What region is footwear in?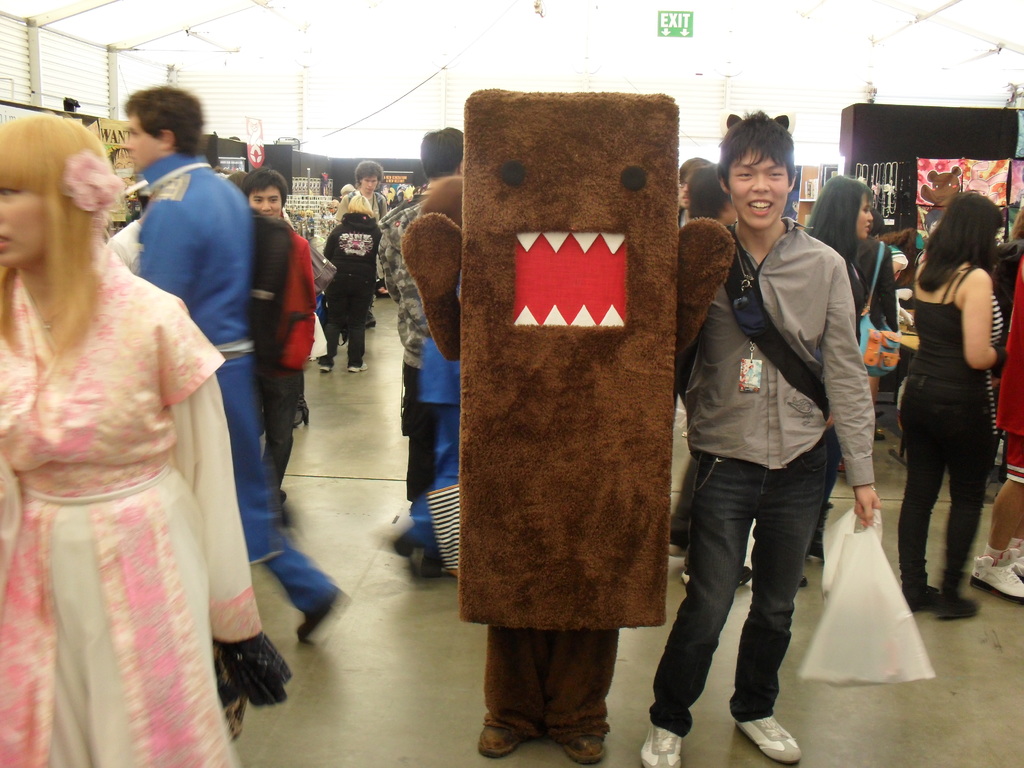
x1=897, y1=581, x2=932, y2=611.
